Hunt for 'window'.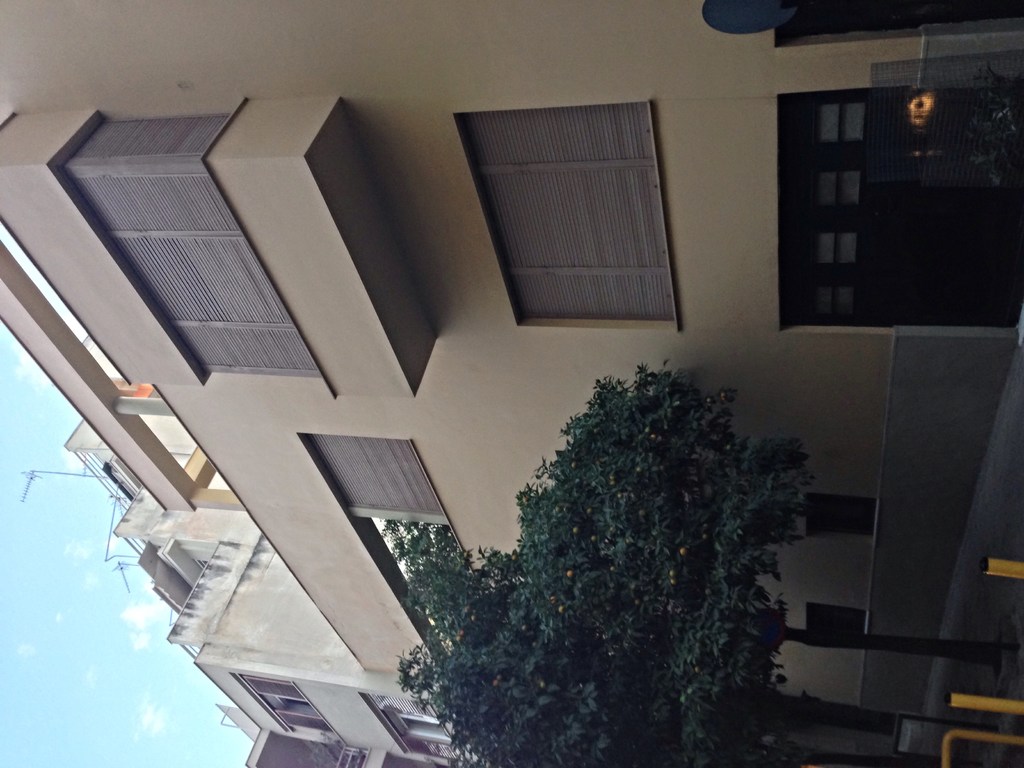
Hunted down at crop(42, 93, 337, 401).
